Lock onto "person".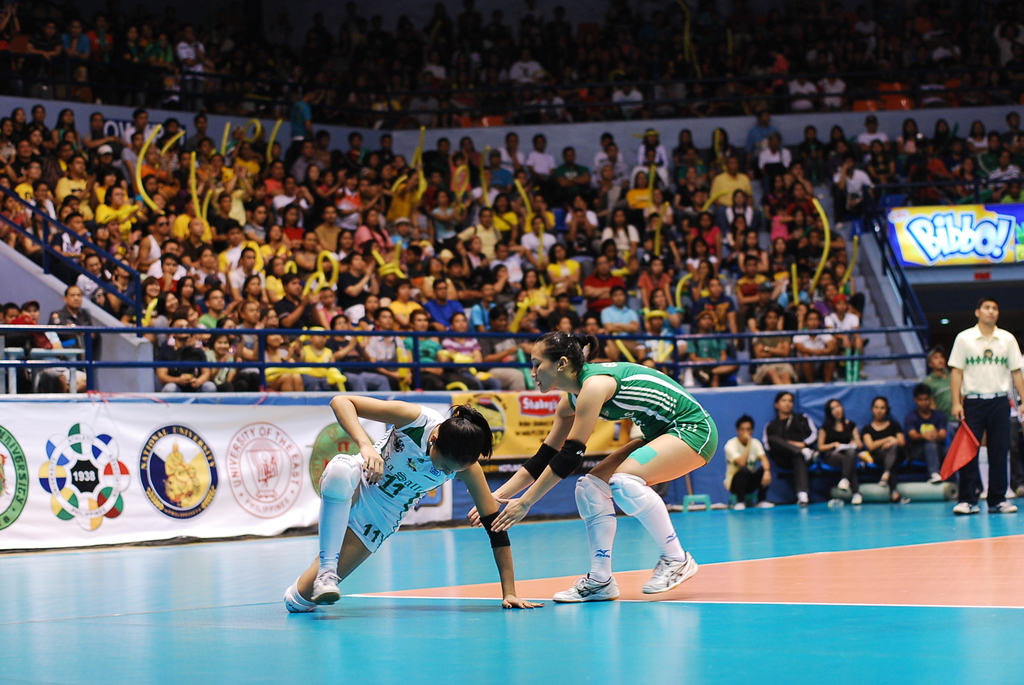
Locked: (50, 109, 81, 143).
